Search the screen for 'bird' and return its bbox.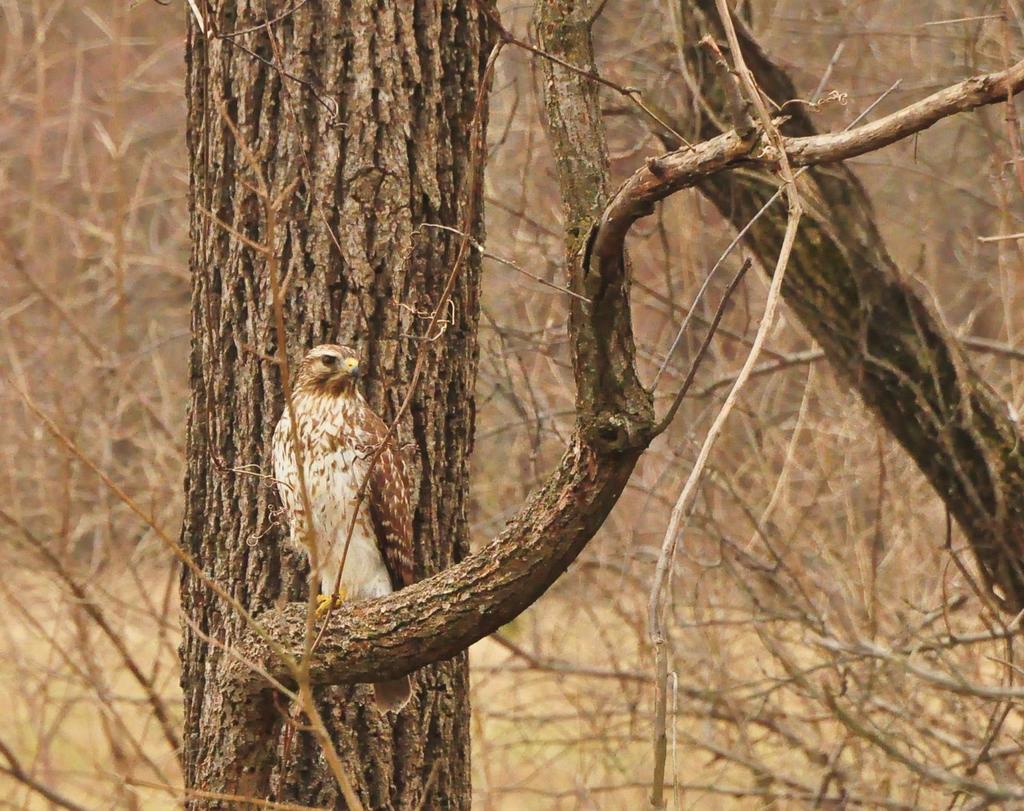
Found: [x1=268, y1=330, x2=423, y2=725].
